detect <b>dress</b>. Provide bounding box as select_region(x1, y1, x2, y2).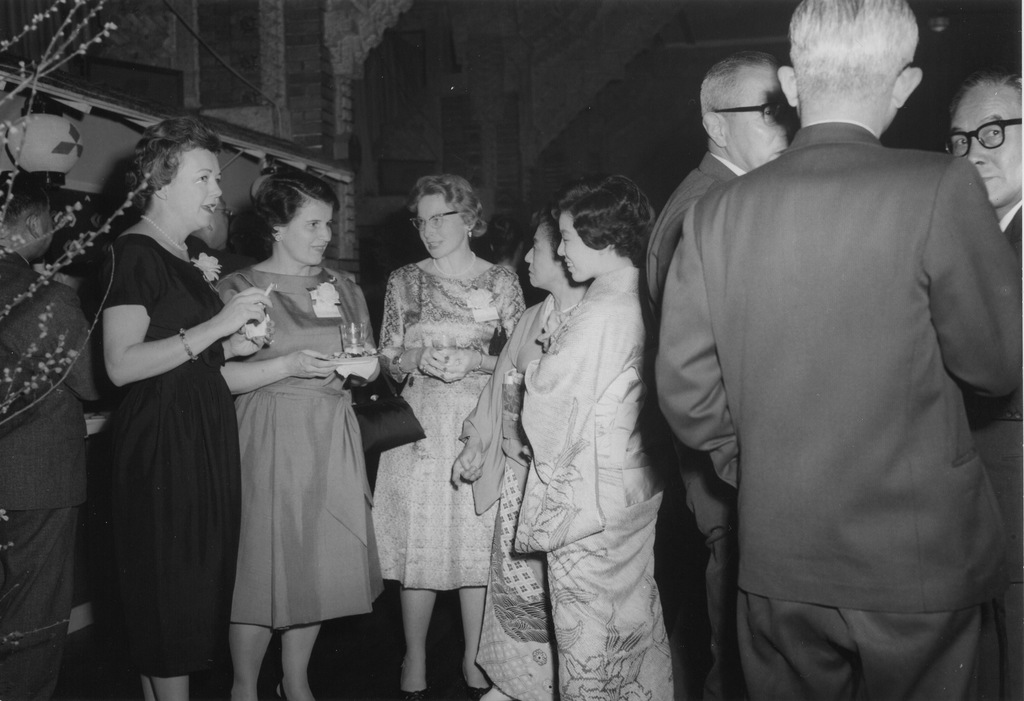
select_region(465, 304, 552, 700).
